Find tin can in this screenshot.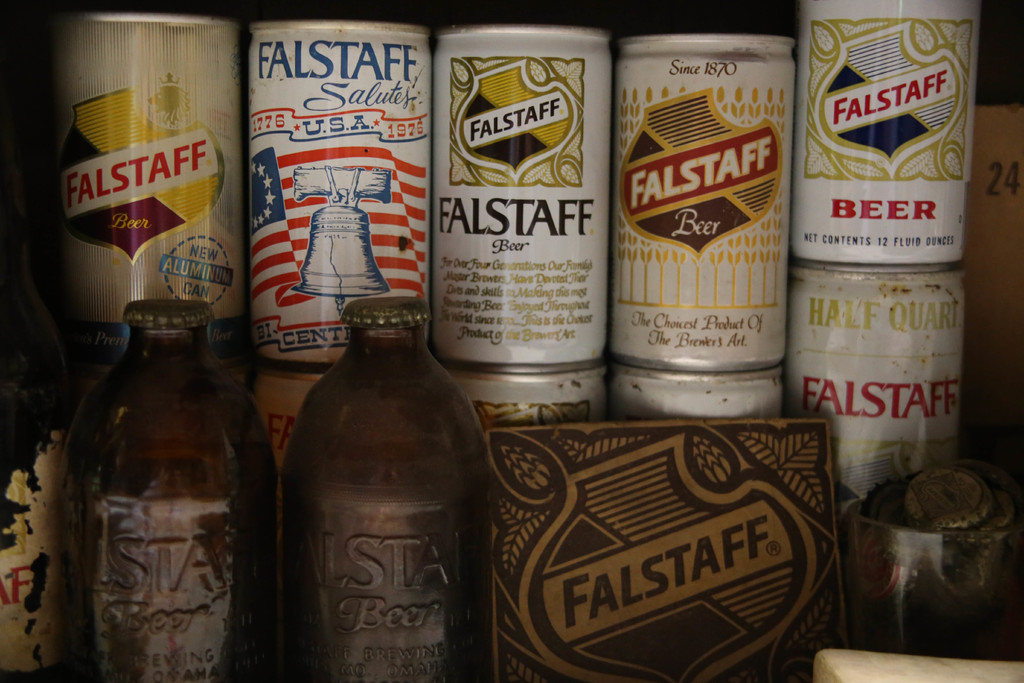
The bounding box for tin can is {"left": 430, "top": 15, "right": 618, "bottom": 382}.
